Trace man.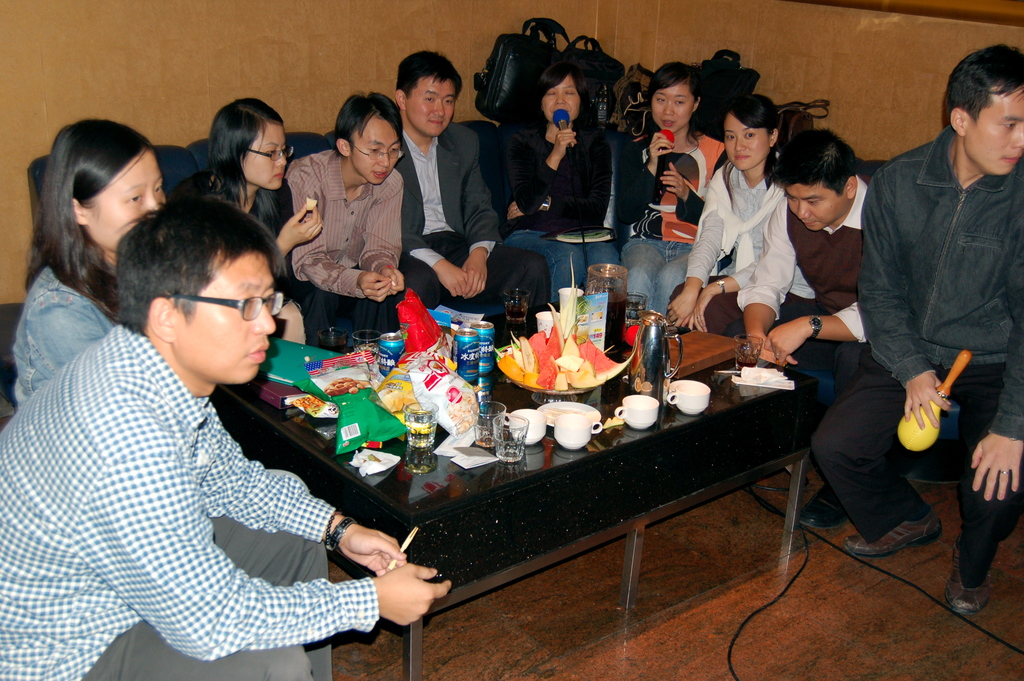
Traced to locate(815, 45, 1023, 614).
